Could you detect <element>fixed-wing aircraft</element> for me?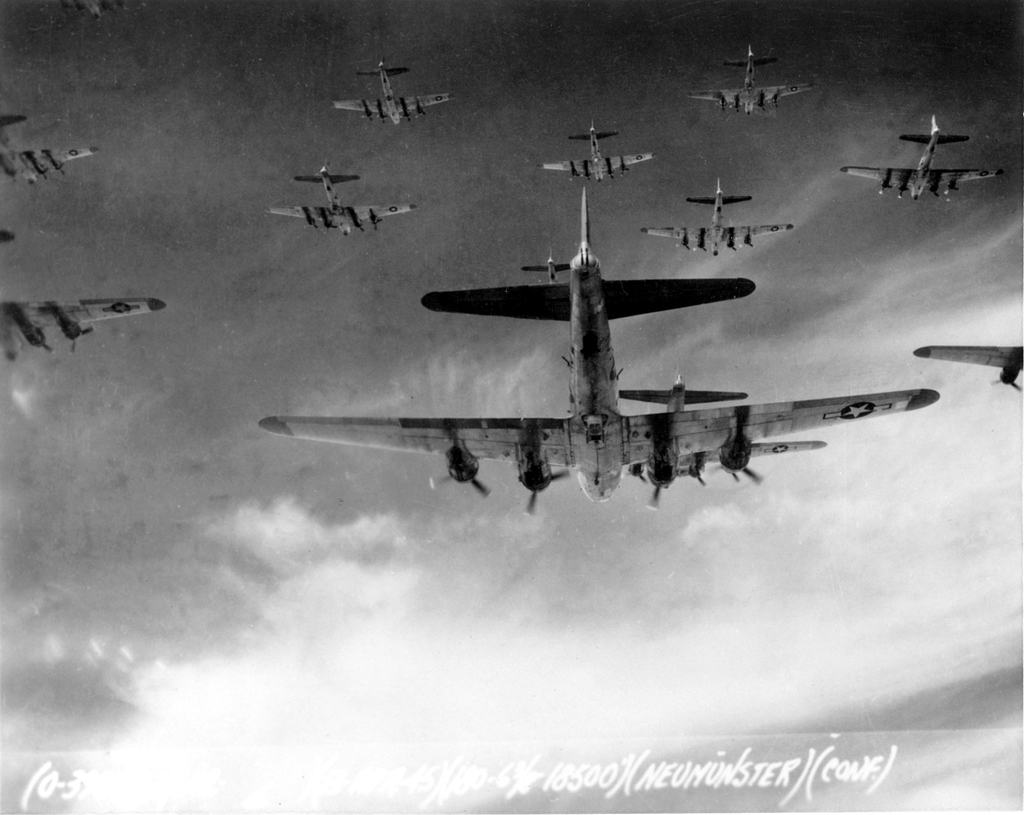
Detection result: 839, 111, 1003, 199.
